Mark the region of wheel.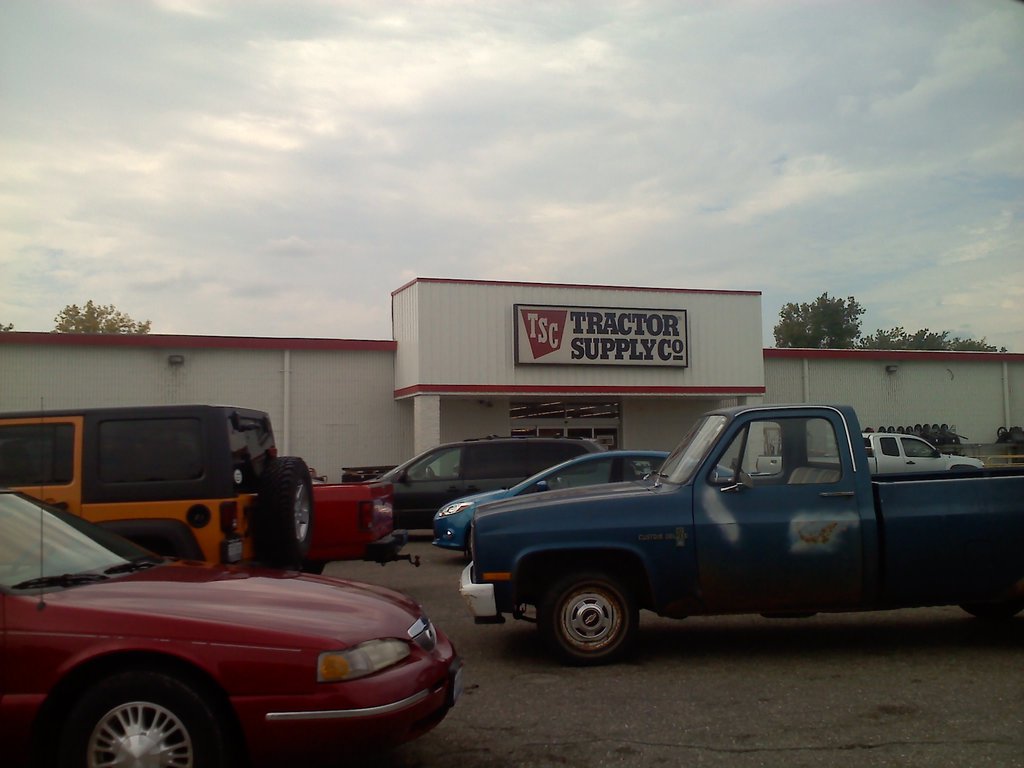
Region: pyautogui.locateOnScreen(541, 572, 639, 669).
